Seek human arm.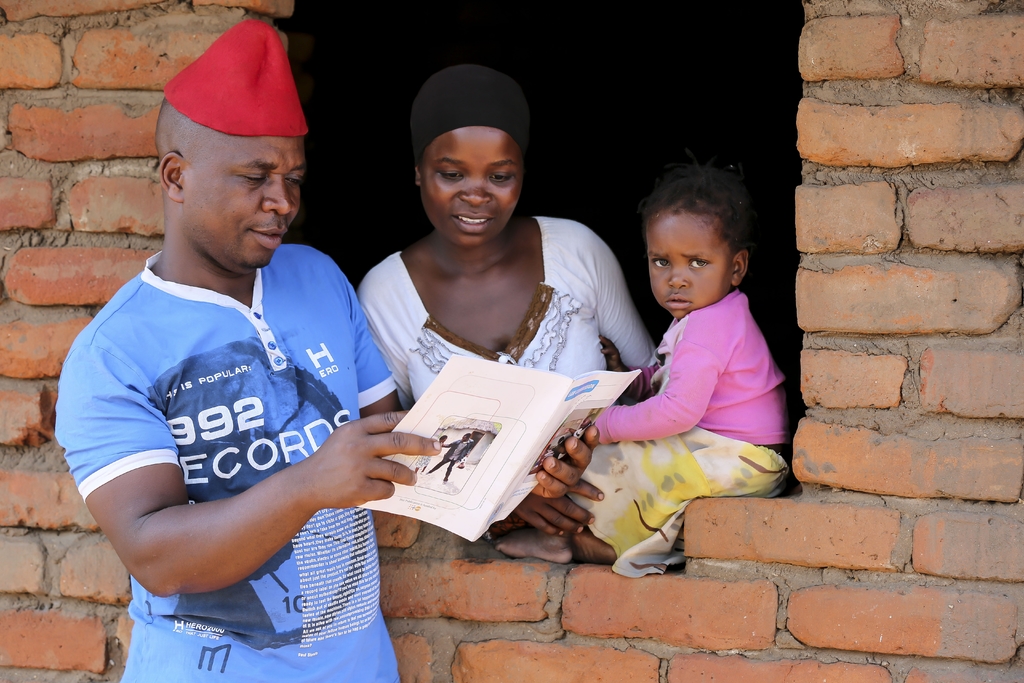
[left=590, top=338, right=716, bottom=447].
